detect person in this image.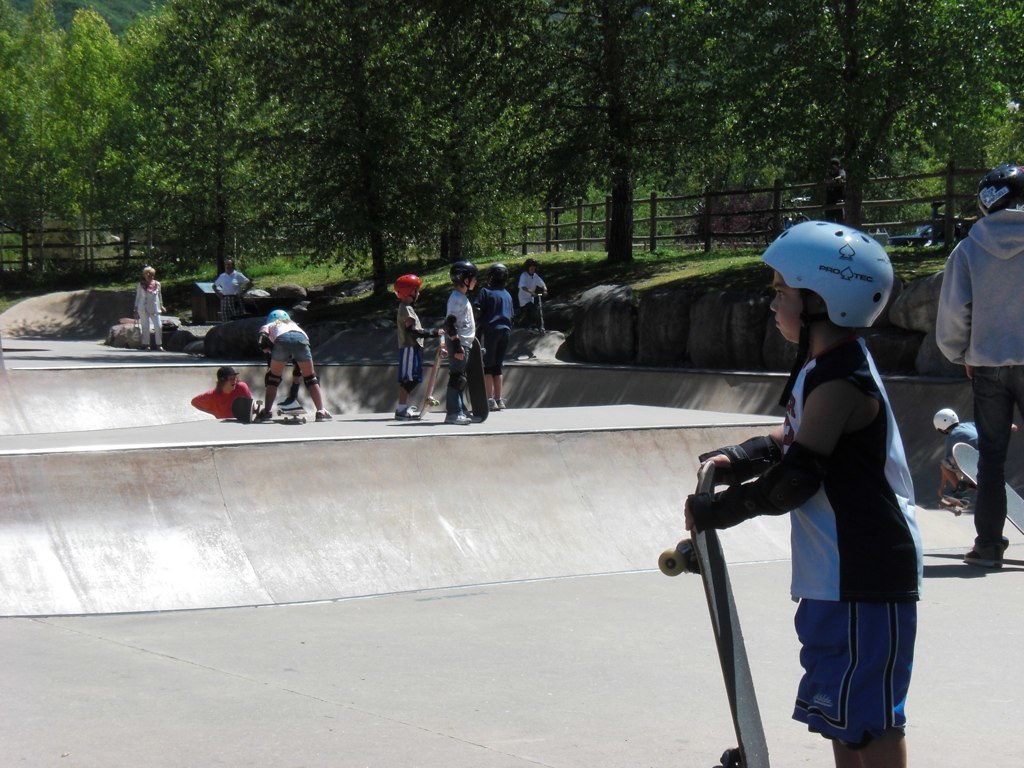
Detection: BBox(685, 218, 926, 767).
